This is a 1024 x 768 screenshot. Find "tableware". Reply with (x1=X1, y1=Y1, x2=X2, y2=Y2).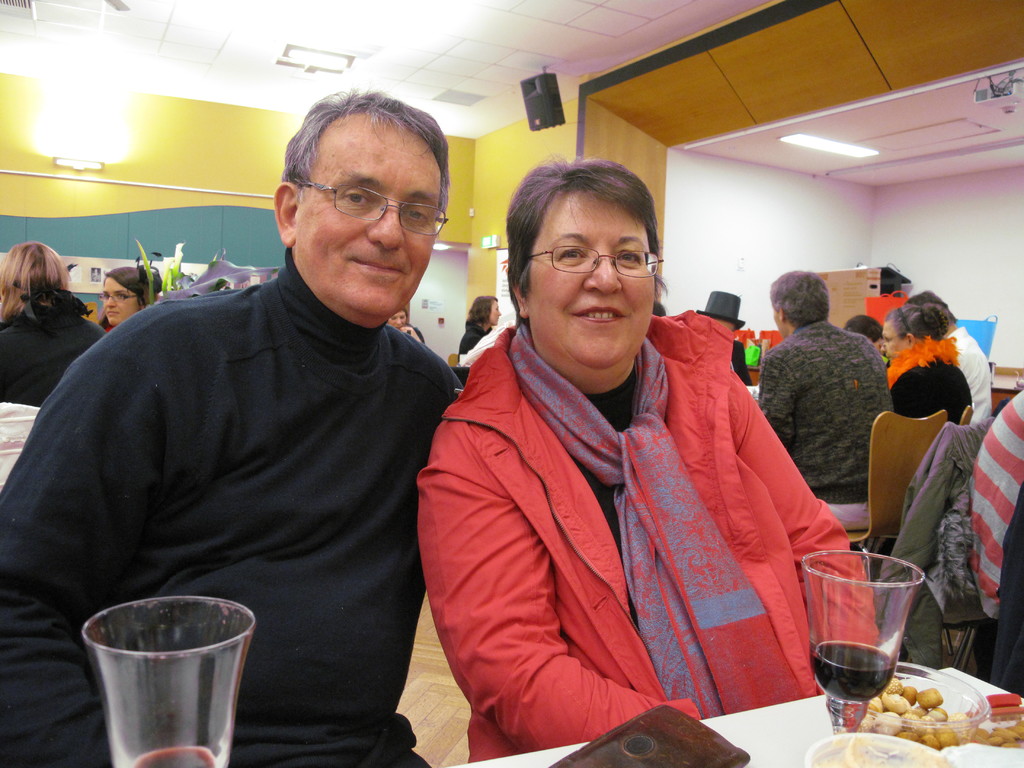
(x1=78, y1=611, x2=278, y2=767).
